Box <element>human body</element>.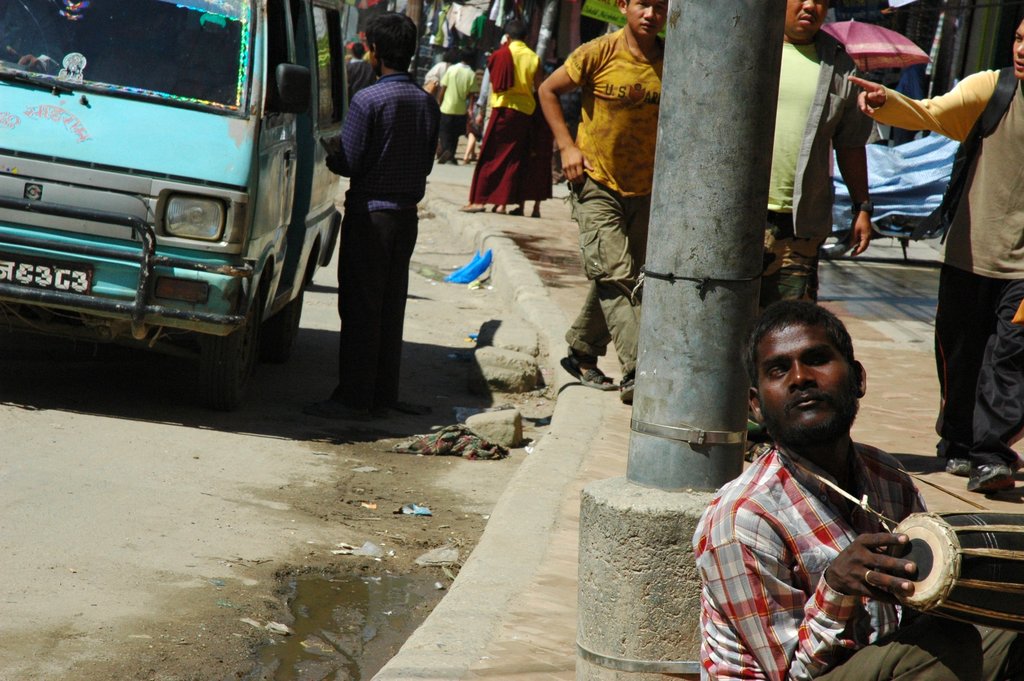
bbox(749, 0, 879, 327).
